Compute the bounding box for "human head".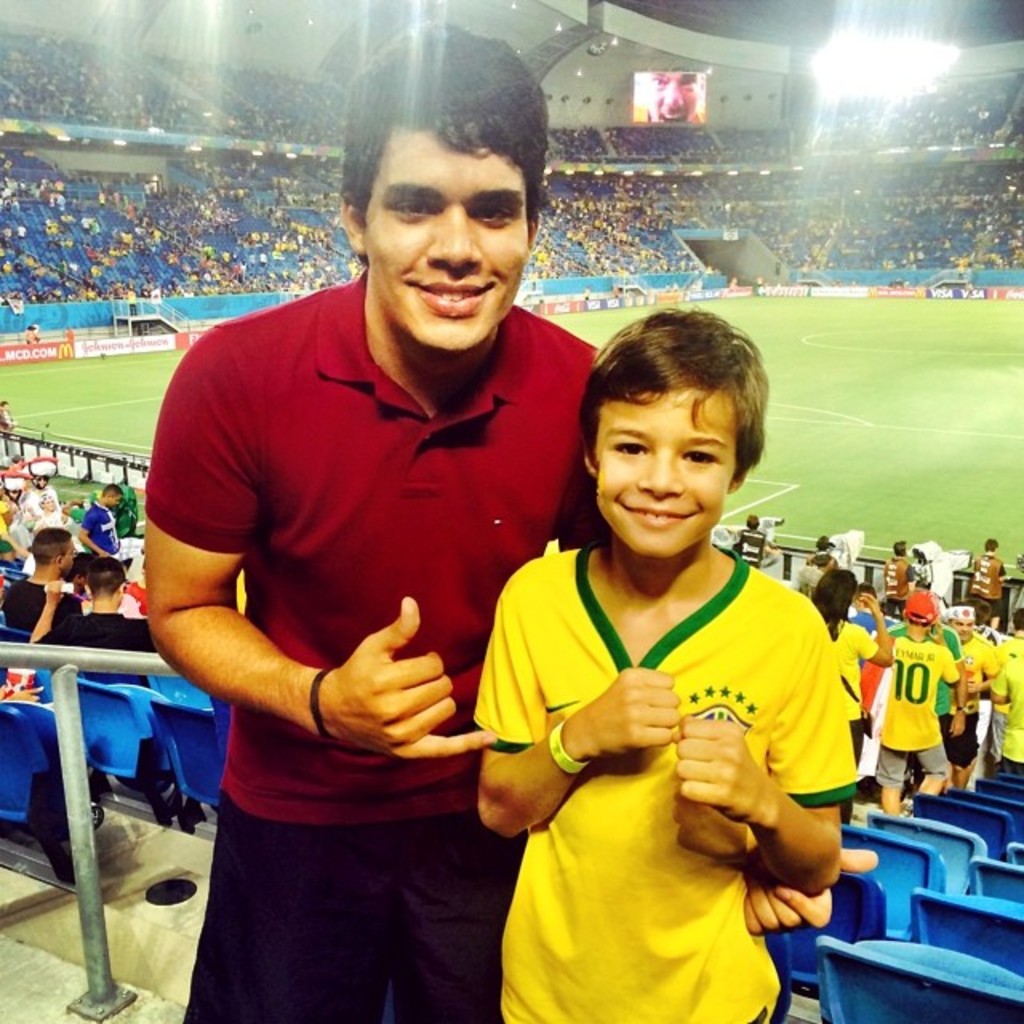
select_region(581, 331, 765, 547).
